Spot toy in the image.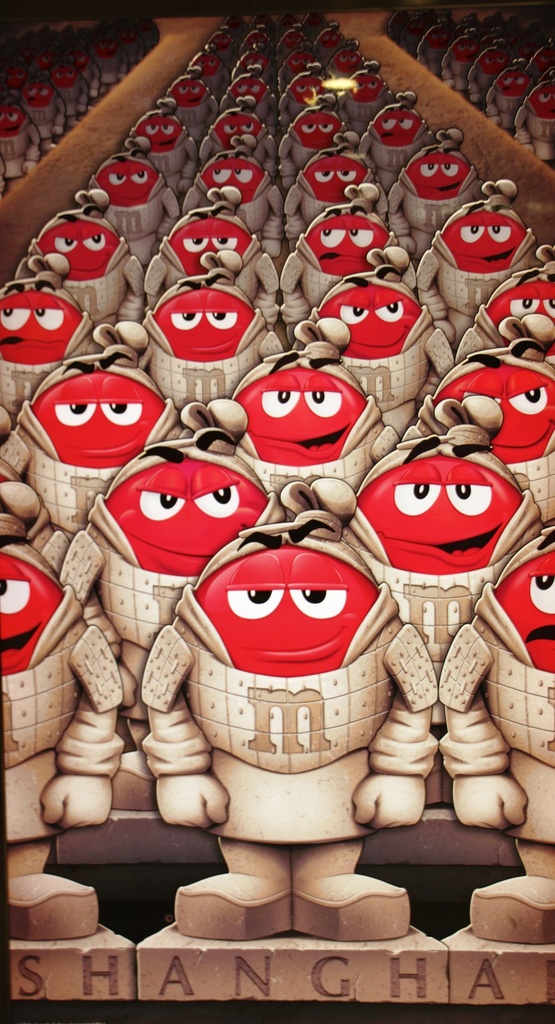
toy found at 417, 180, 534, 347.
